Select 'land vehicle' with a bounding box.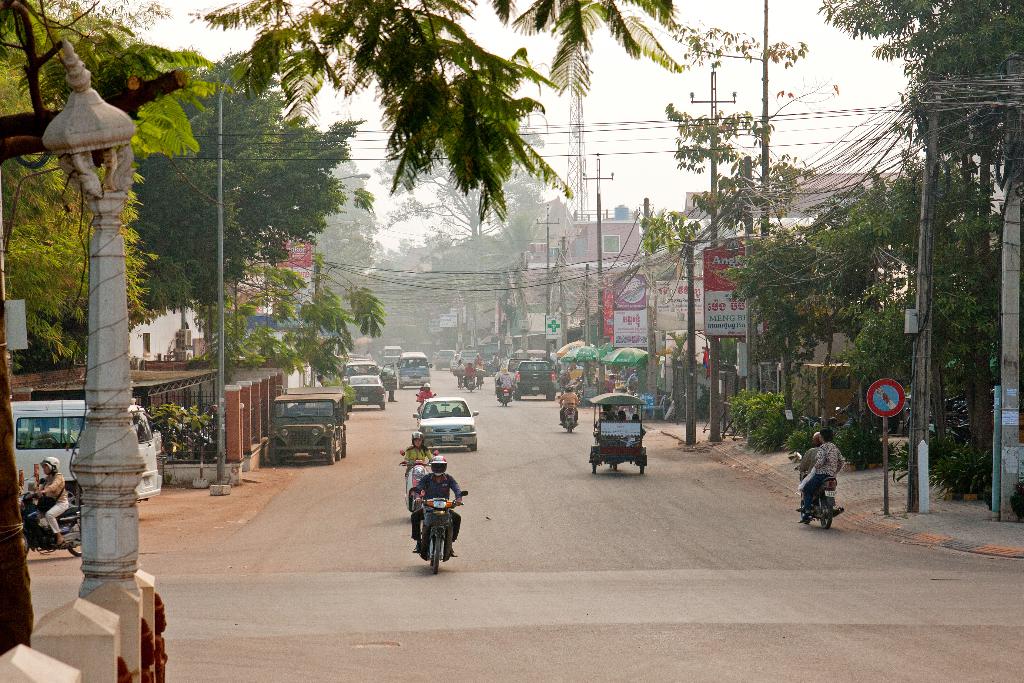
rect(9, 397, 165, 501).
